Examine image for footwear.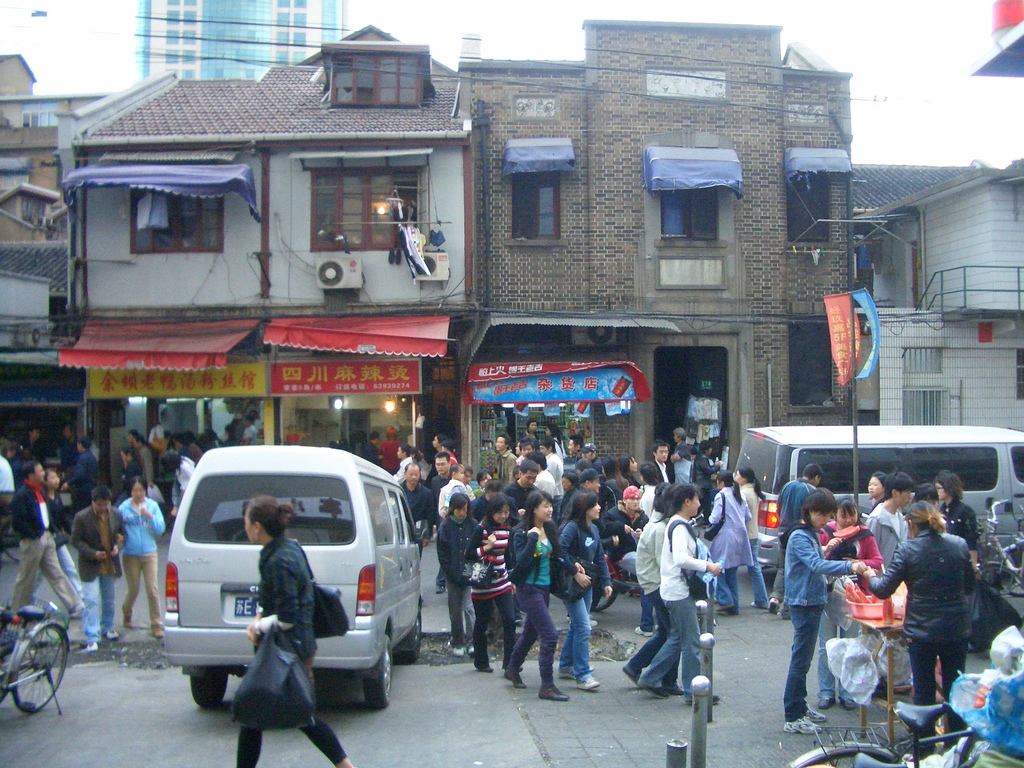
Examination result: {"left": 580, "top": 678, "right": 596, "bottom": 689}.
